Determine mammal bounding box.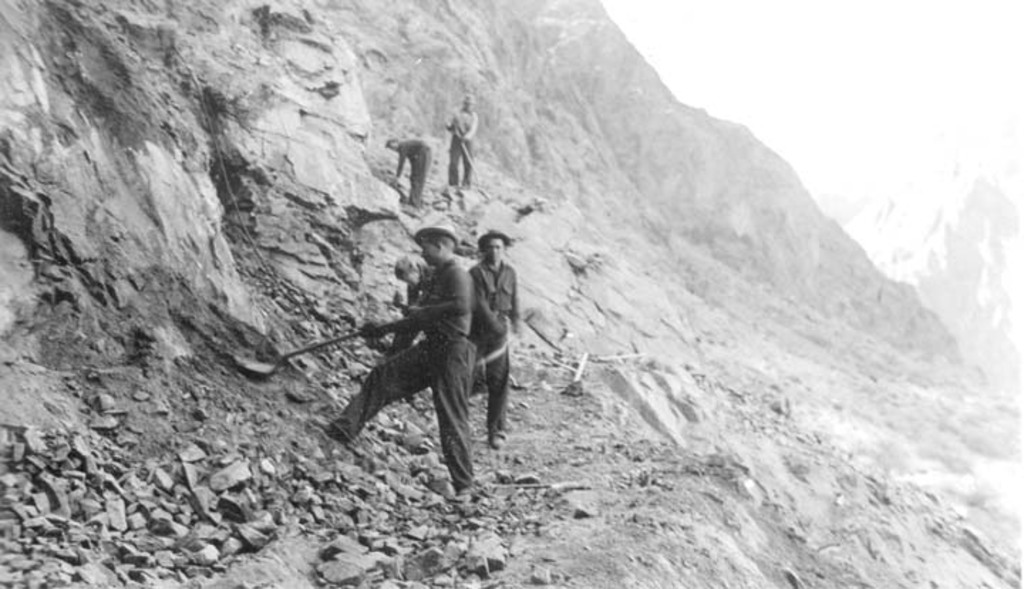
Determined: (x1=380, y1=253, x2=439, y2=354).
